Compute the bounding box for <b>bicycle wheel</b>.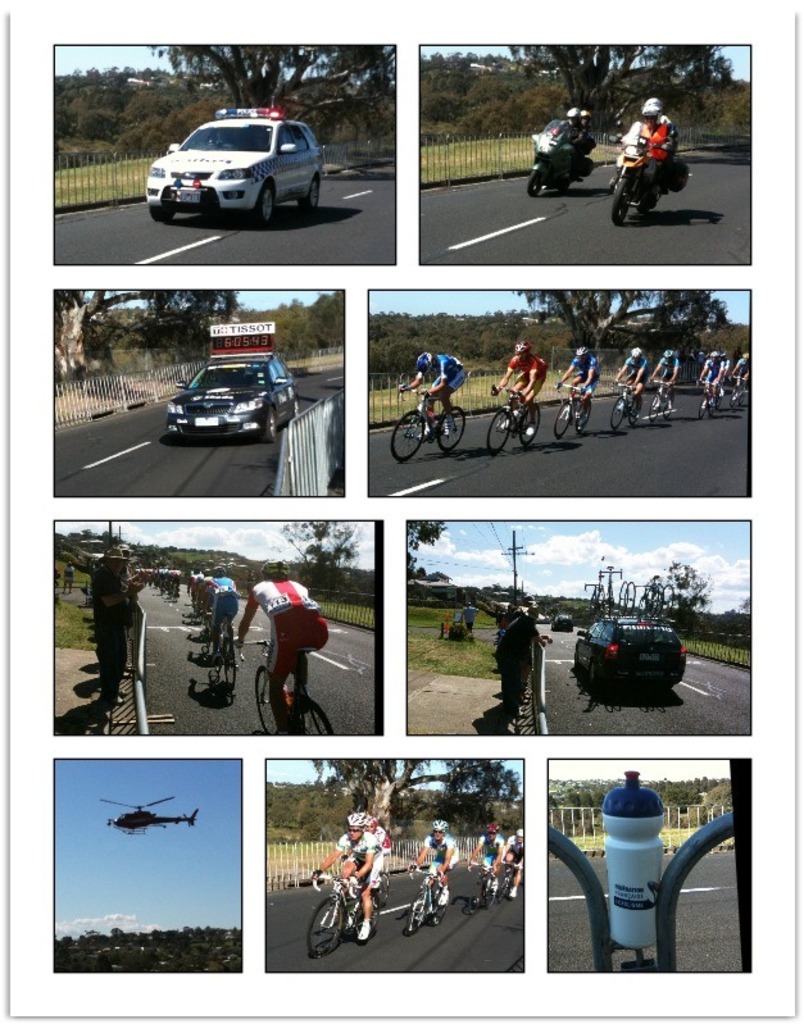
l=349, t=889, r=385, b=938.
